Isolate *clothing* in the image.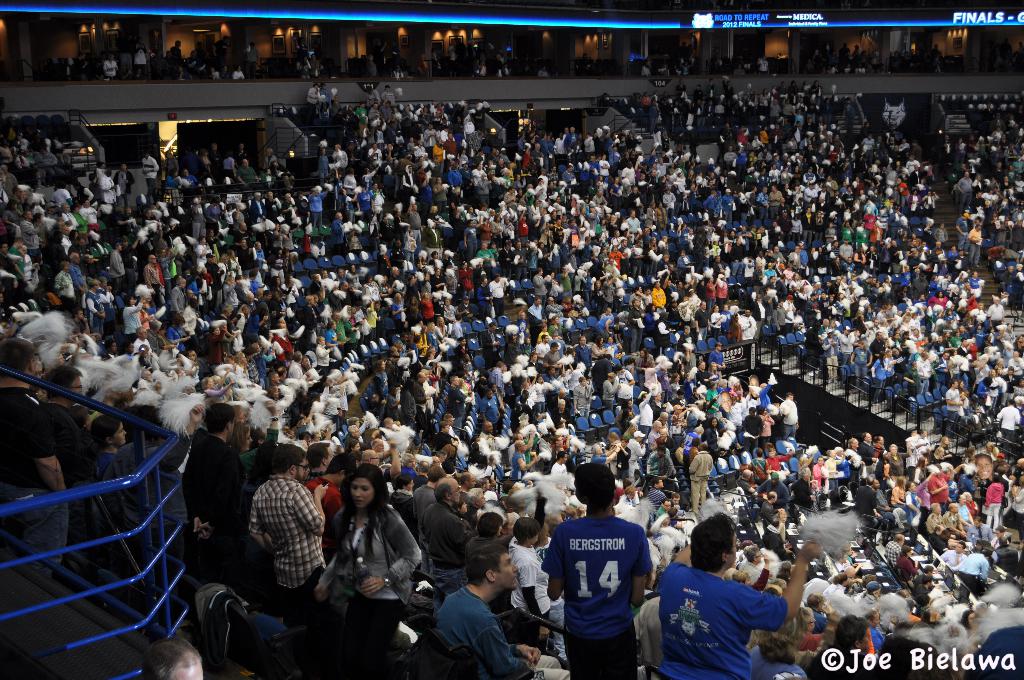
Isolated region: 805, 645, 864, 679.
